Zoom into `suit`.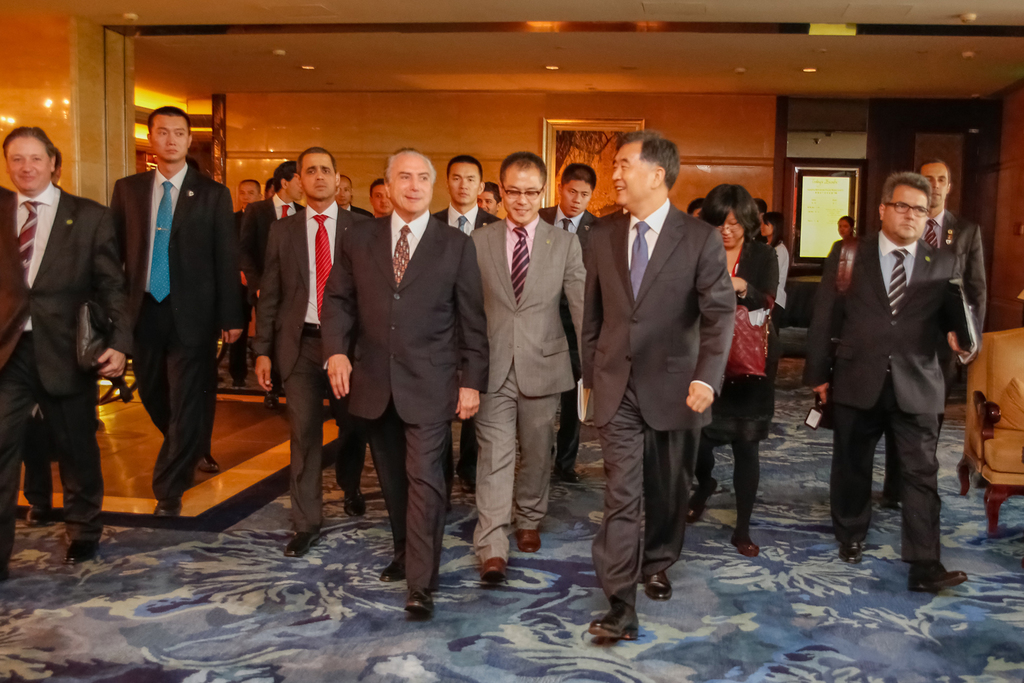
Zoom target: <bbox>538, 199, 595, 264</bbox>.
